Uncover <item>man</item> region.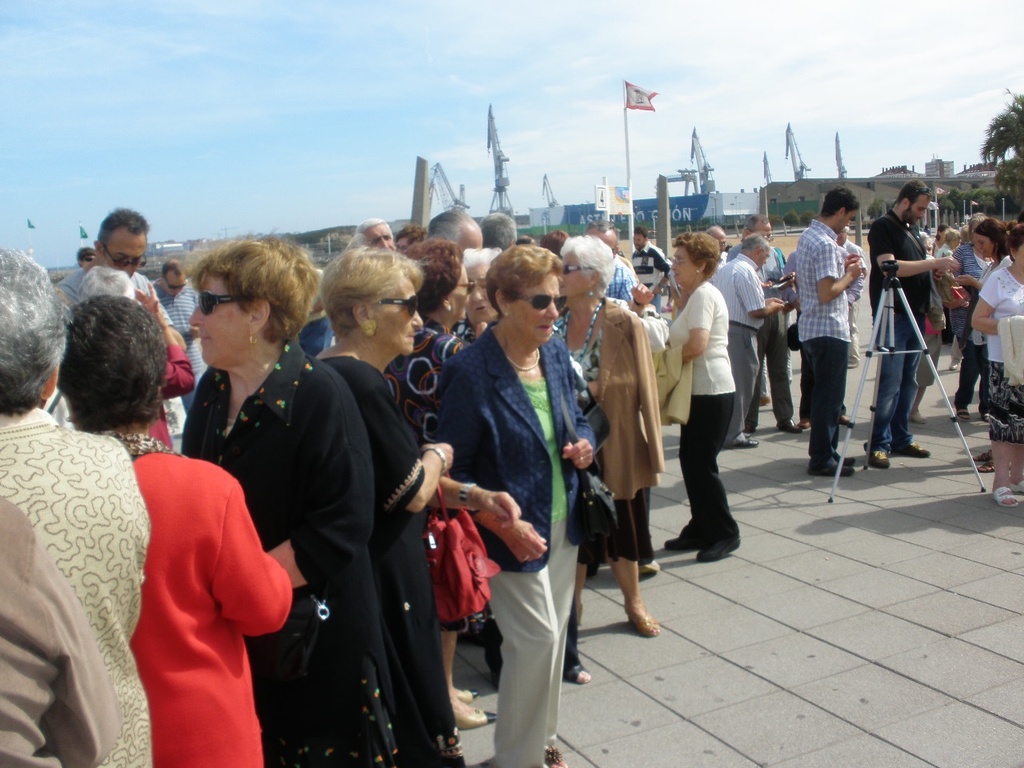
Uncovered: 629 224 674 314.
